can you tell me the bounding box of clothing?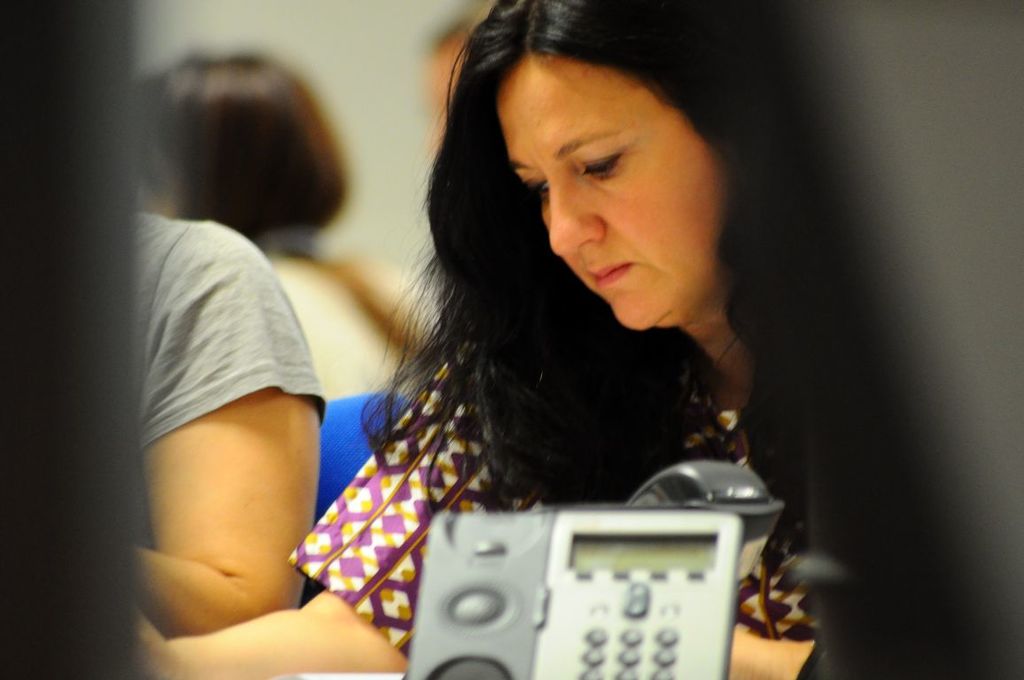
left=128, top=213, right=324, bottom=542.
